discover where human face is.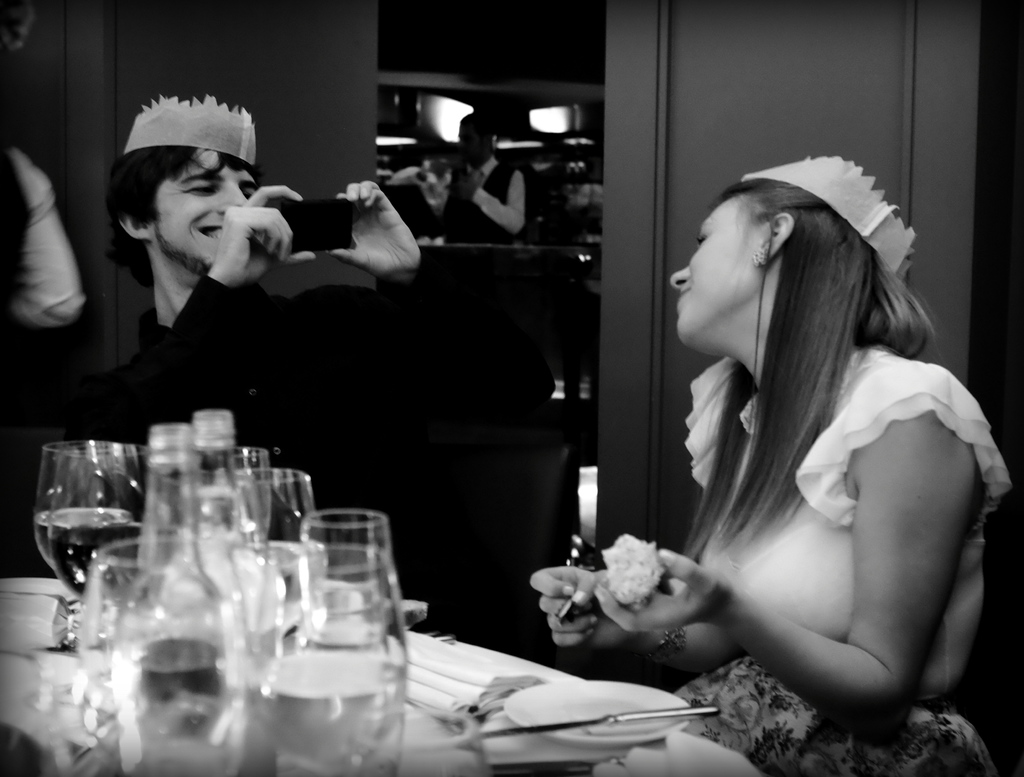
Discovered at select_region(152, 154, 280, 280).
